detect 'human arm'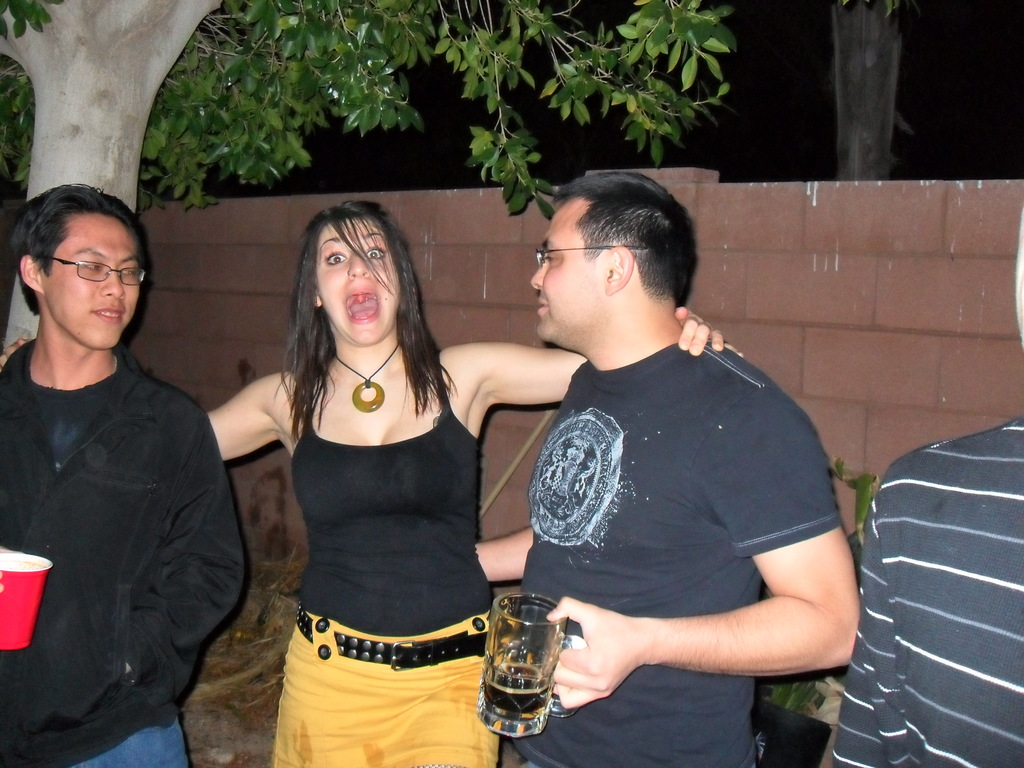
114 400 253 679
